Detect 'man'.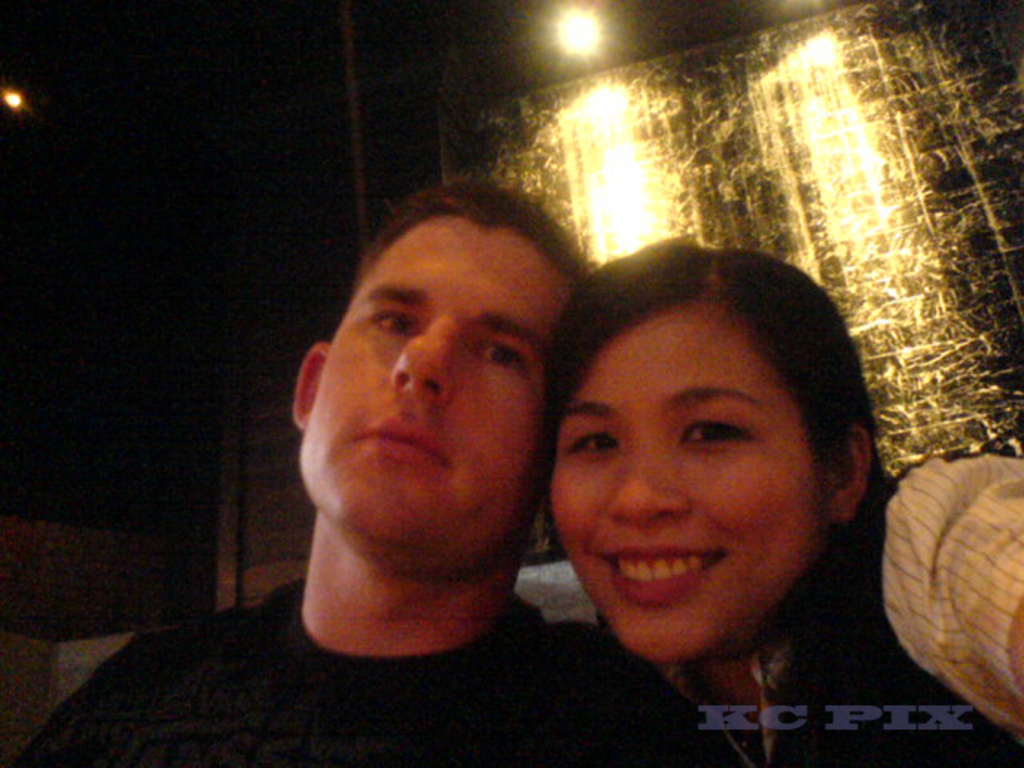
Detected at Rect(0, 168, 747, 767).
